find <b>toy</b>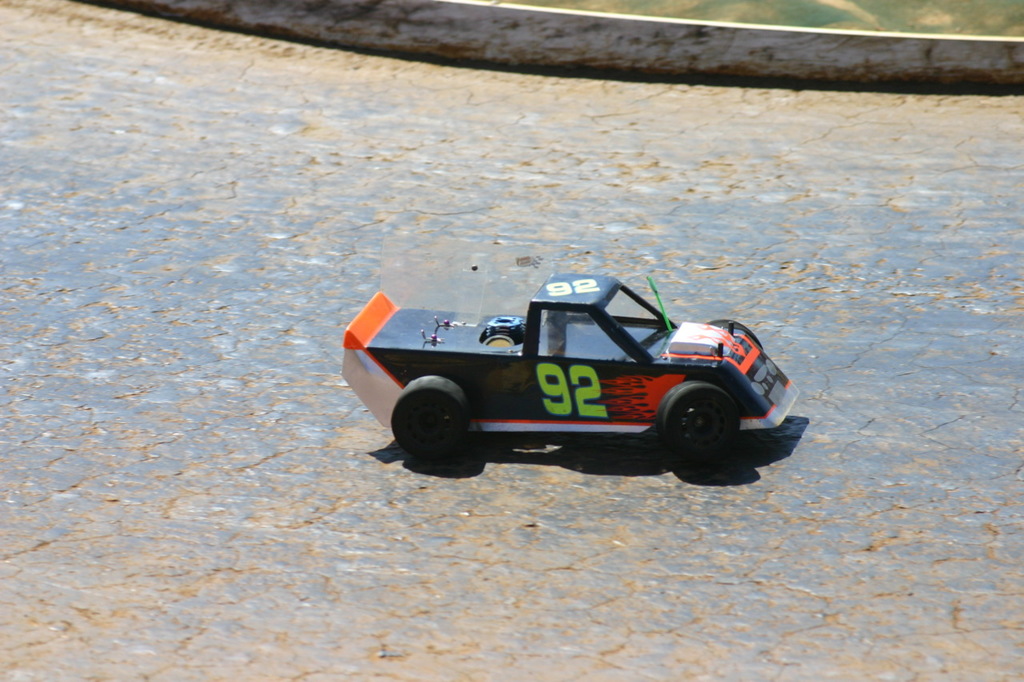
x1=326, y1=268, x2=813, y2=478
